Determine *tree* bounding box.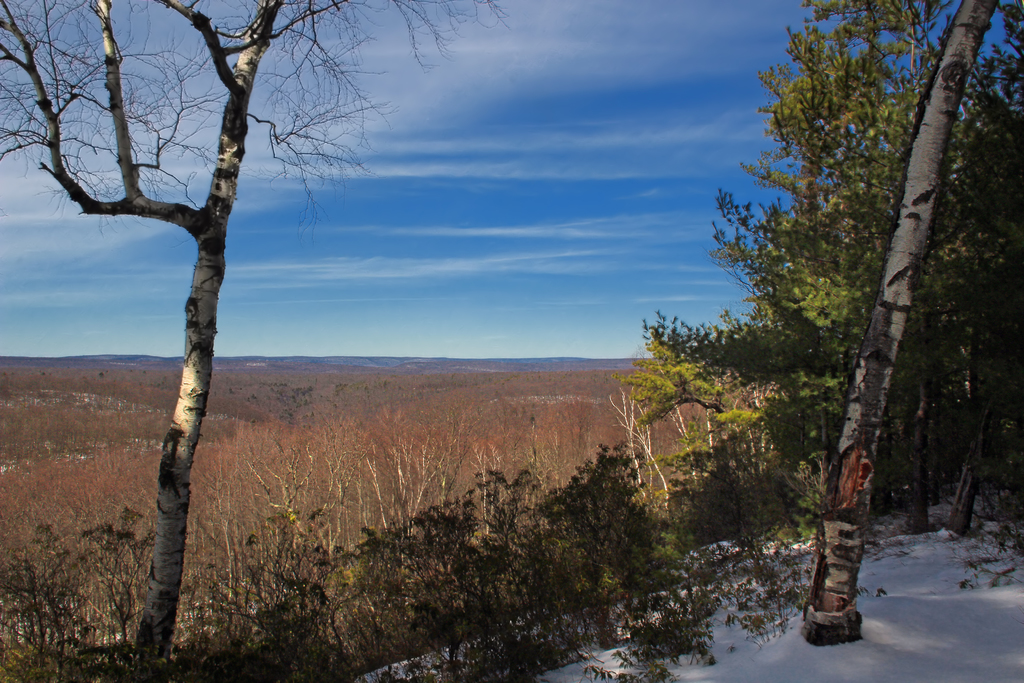
Determined: box(0, 0, 496, 682).
